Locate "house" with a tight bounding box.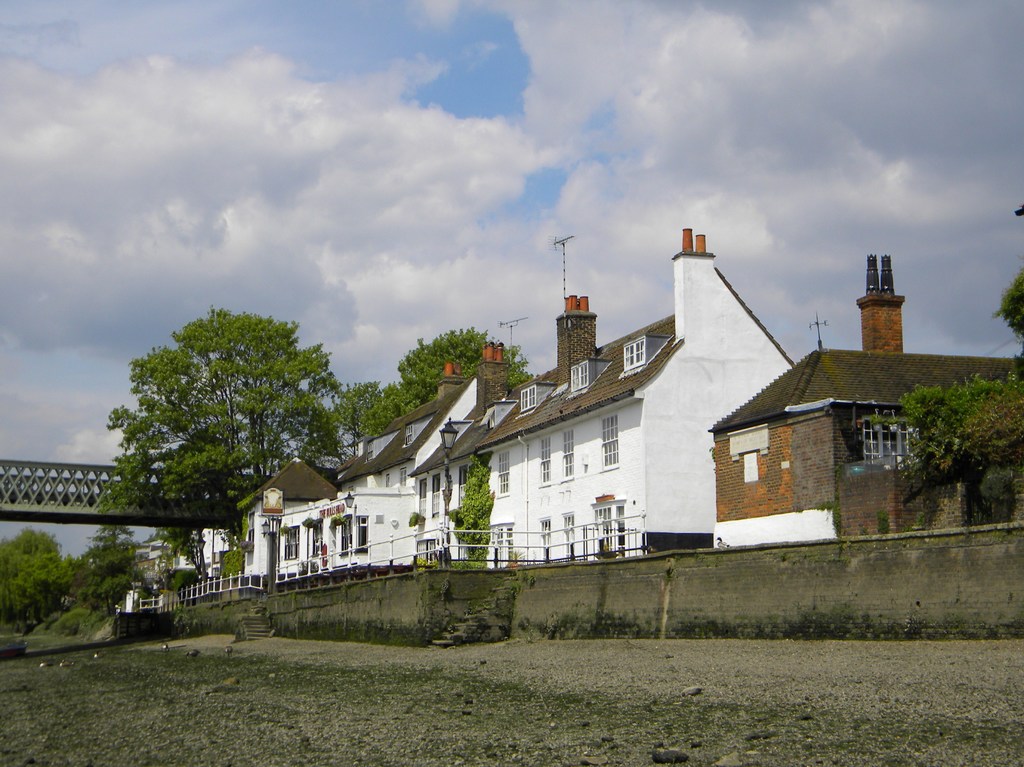
(273,459,420,583).
